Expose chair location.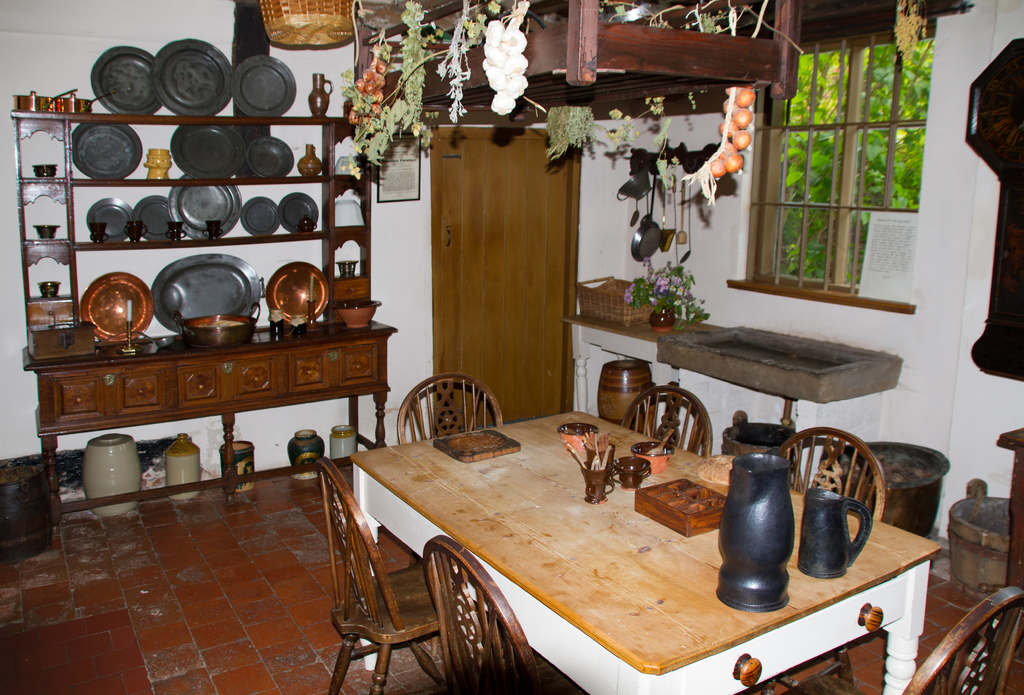
Exposed at [783,584,1023,694].
